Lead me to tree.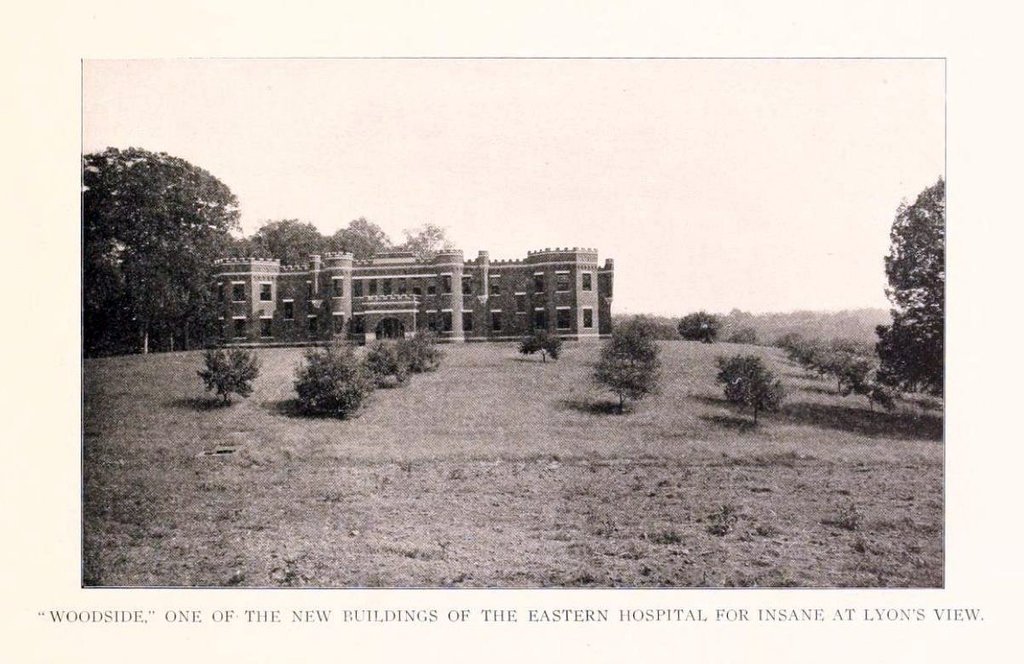
Lead to [x1=593, y1=316, x2=667, y2=426].
